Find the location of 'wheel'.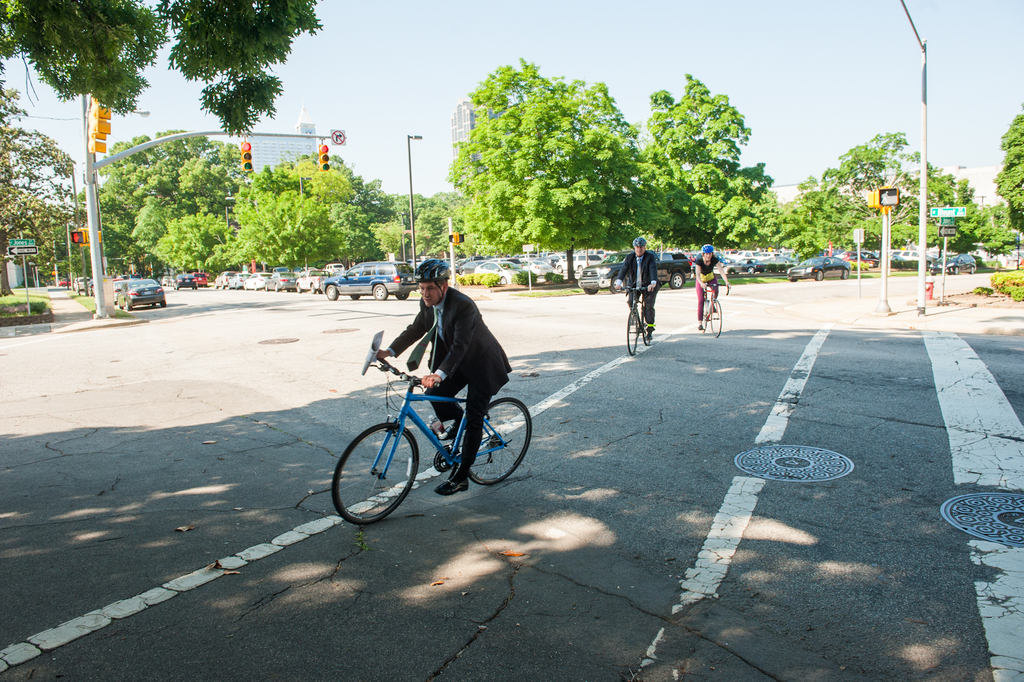
Location: box(459, 396, 534, 487).
